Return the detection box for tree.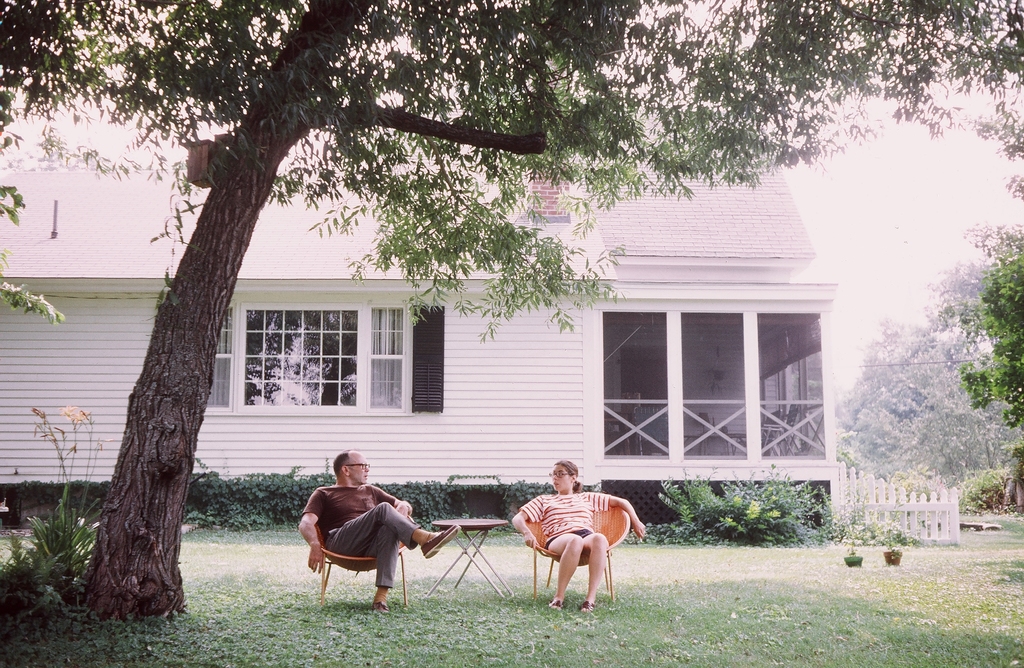
pyautogui.locateOnScreen(7, 0, 908, 571).
